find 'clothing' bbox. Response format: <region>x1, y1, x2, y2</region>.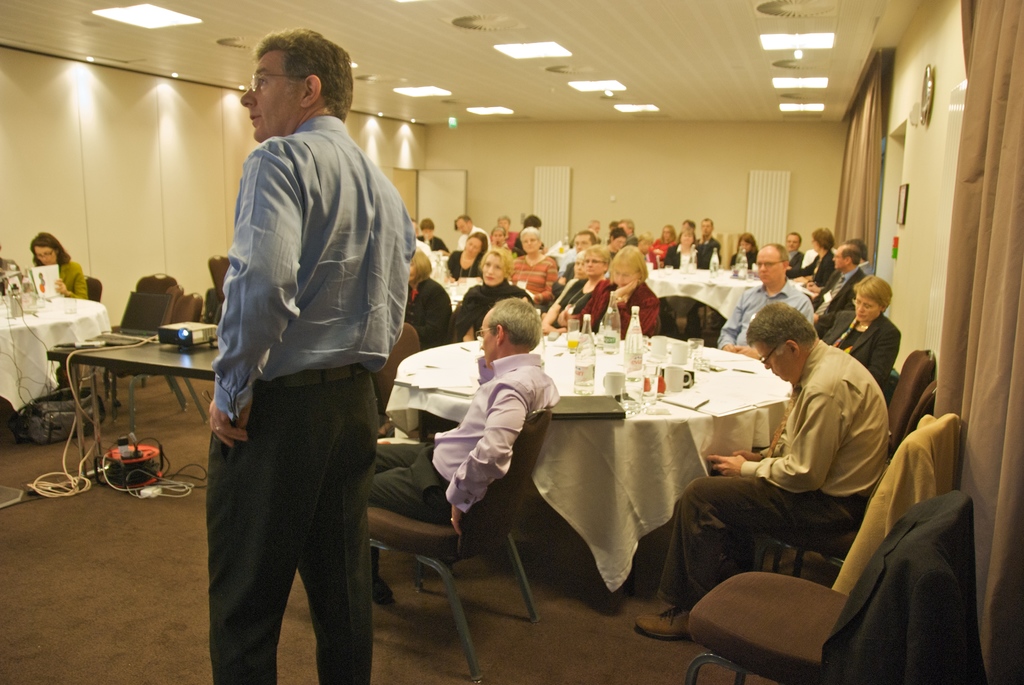
<region>725, 246, 760, 276</region>.
